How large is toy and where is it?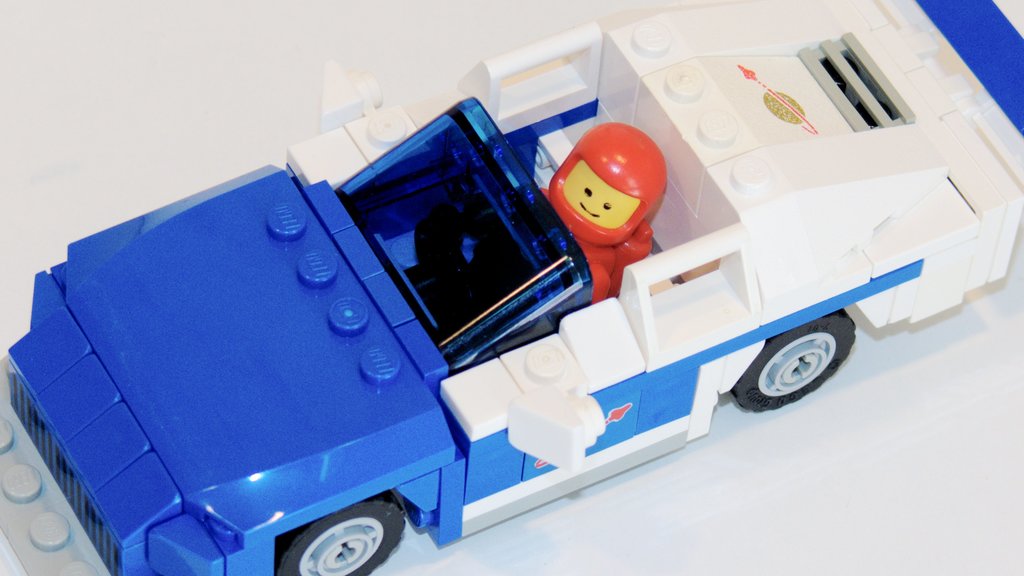
Bounding box: box(0, 0, 1023, 575).
